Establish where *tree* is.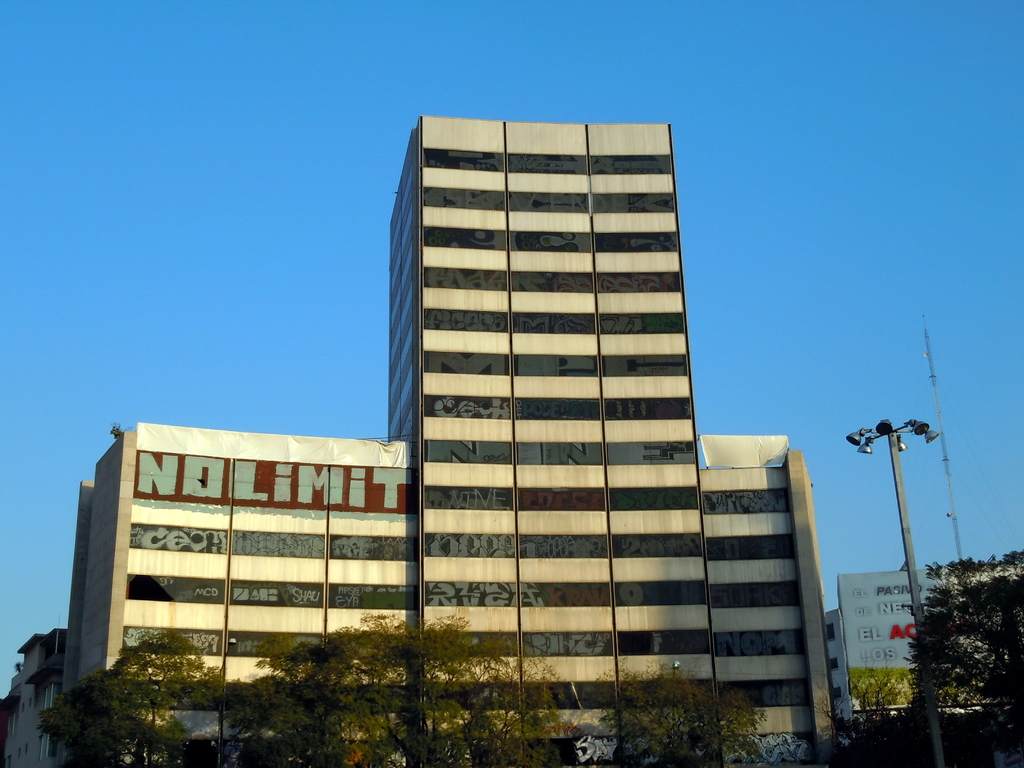
Established at Rect(924, 554, 1012, 722).
